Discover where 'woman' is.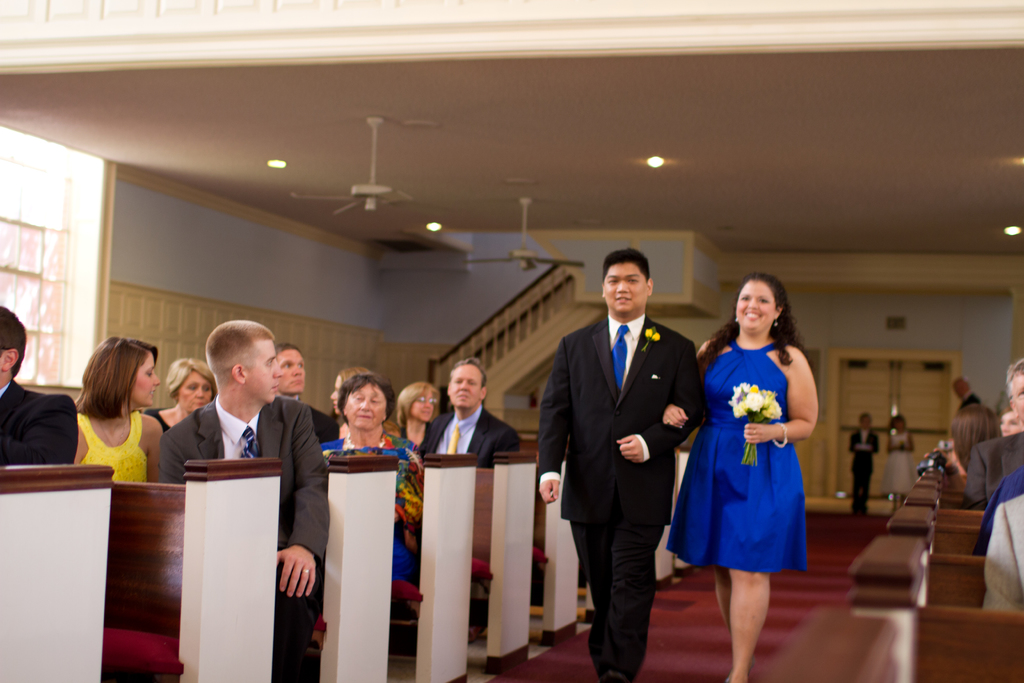
Discovered at select_region(306, 366, 429, 627).
